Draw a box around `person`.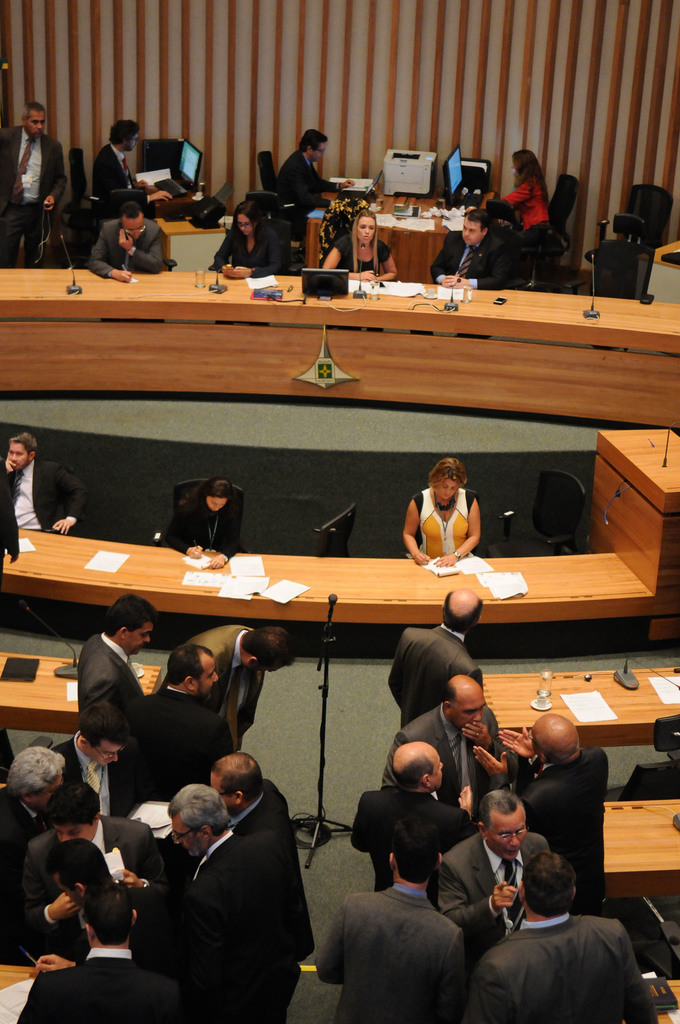
{"x1": 90, "y1": 121, "x2": 173, "y2": 221}.
